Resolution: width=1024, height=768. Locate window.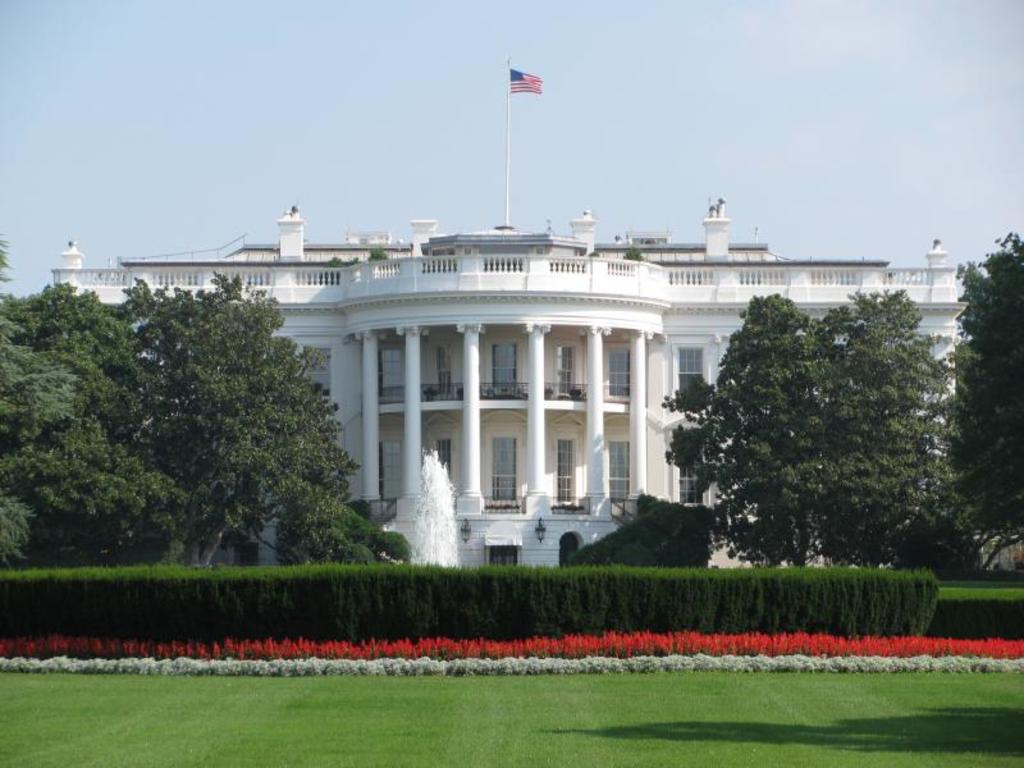
bbox=[436, 348, 454, 388].
